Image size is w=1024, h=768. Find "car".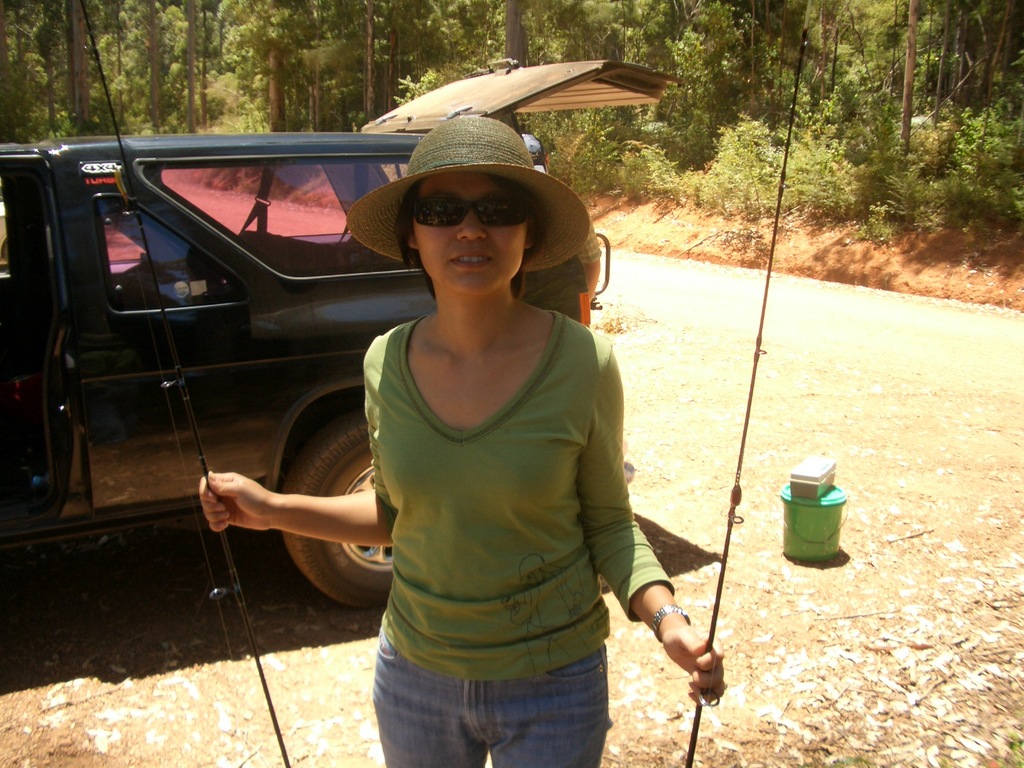
<bbox>0, 59, 685, 609</bbox>.
